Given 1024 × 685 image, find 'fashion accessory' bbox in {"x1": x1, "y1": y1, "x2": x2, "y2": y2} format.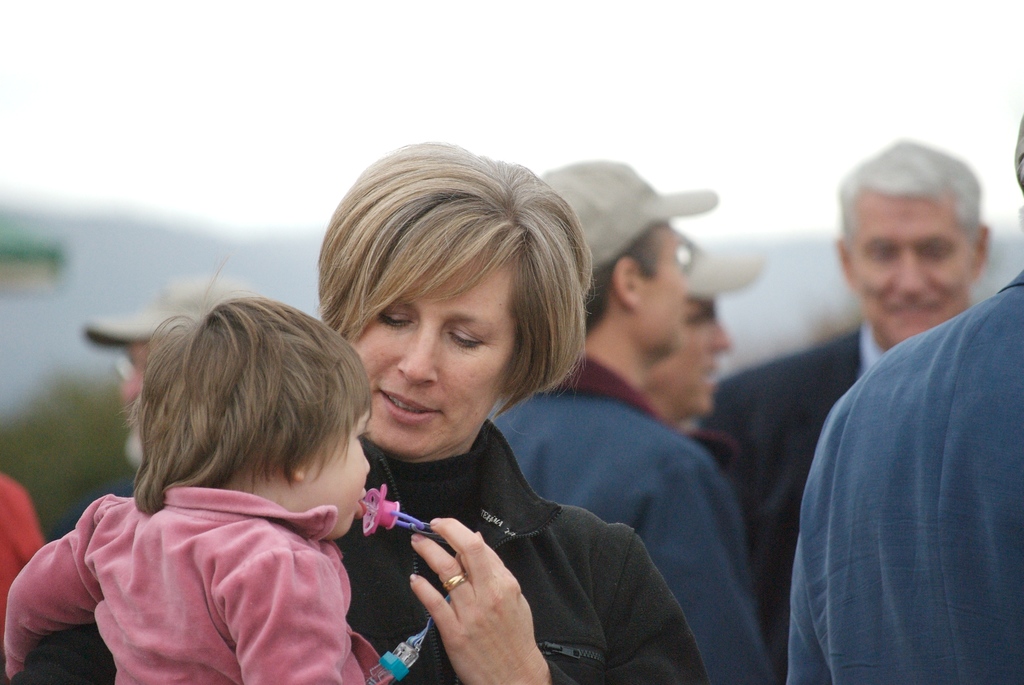
{"x1": 437, "y1": 574, "x2": 469, "y2": 592}.
